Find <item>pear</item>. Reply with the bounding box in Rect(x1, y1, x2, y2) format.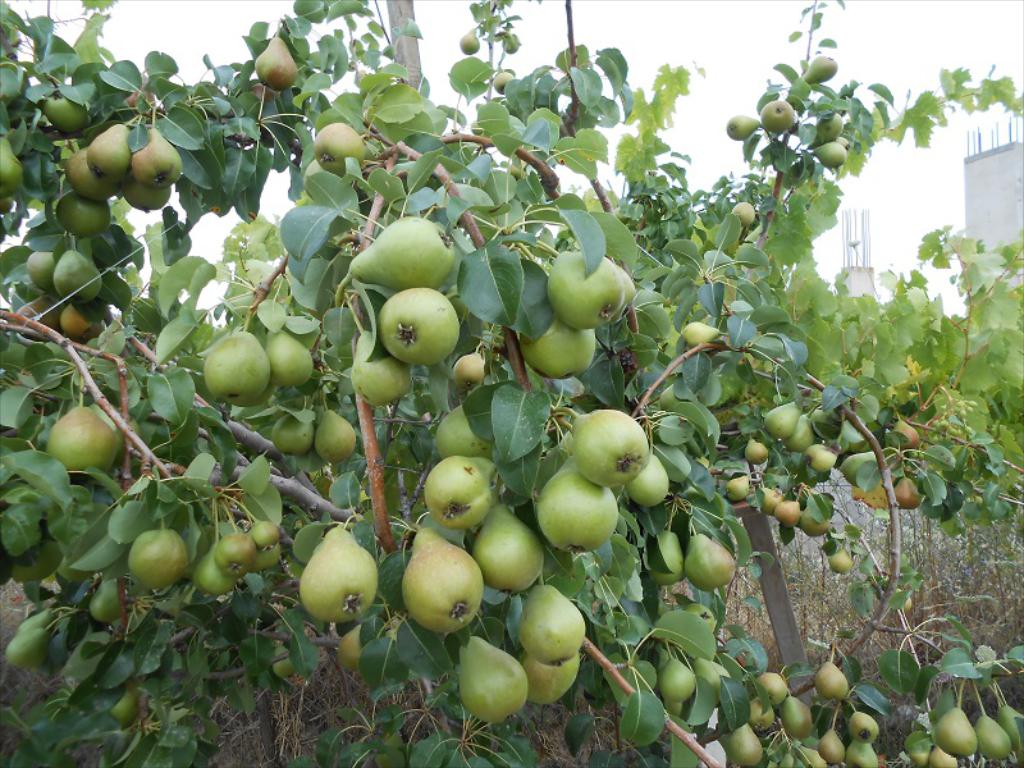
Rect(470, 495, 547, 591).
